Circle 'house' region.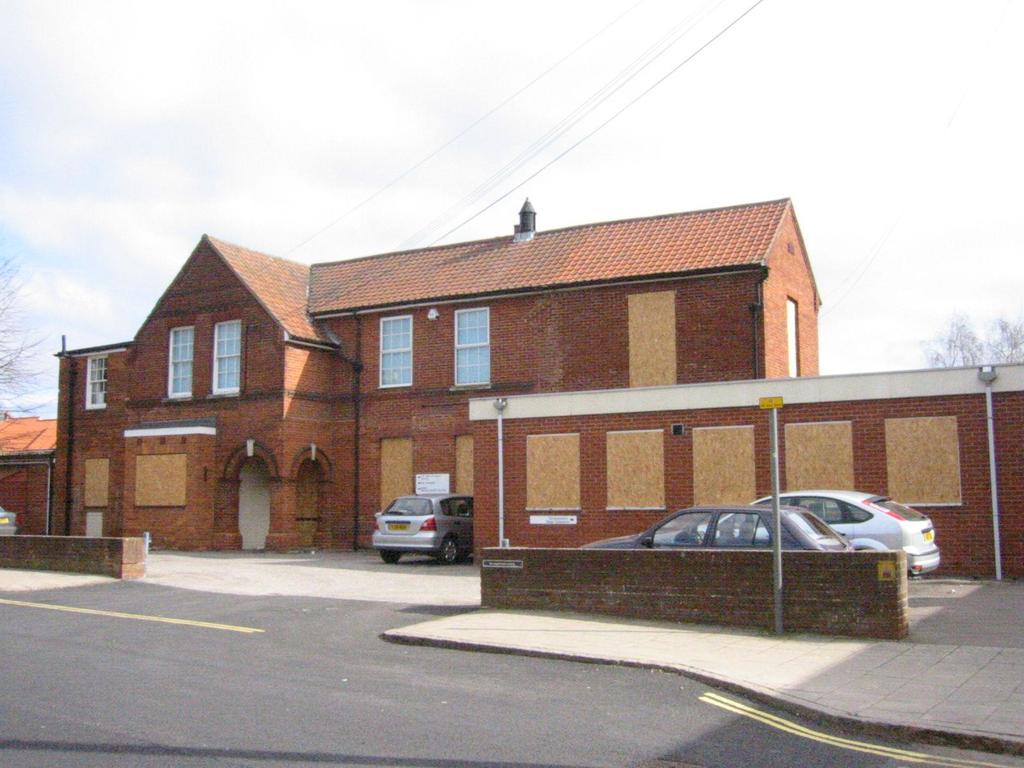
Region: 469/359/1023/582.
